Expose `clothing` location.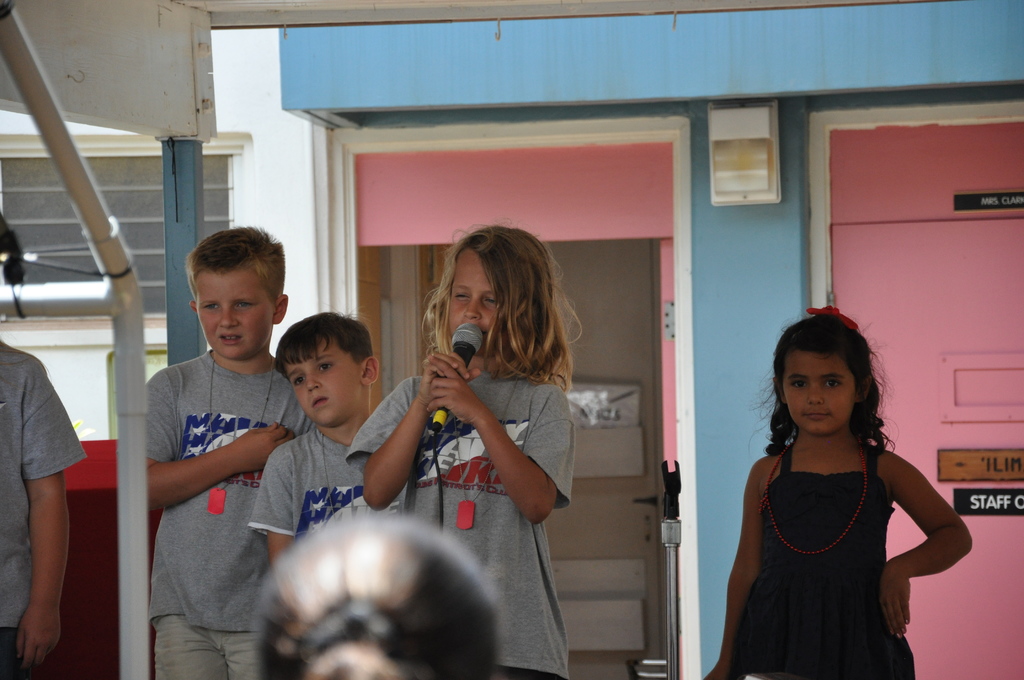
Exposed at <region>147, 346, 320, 679</region>.
